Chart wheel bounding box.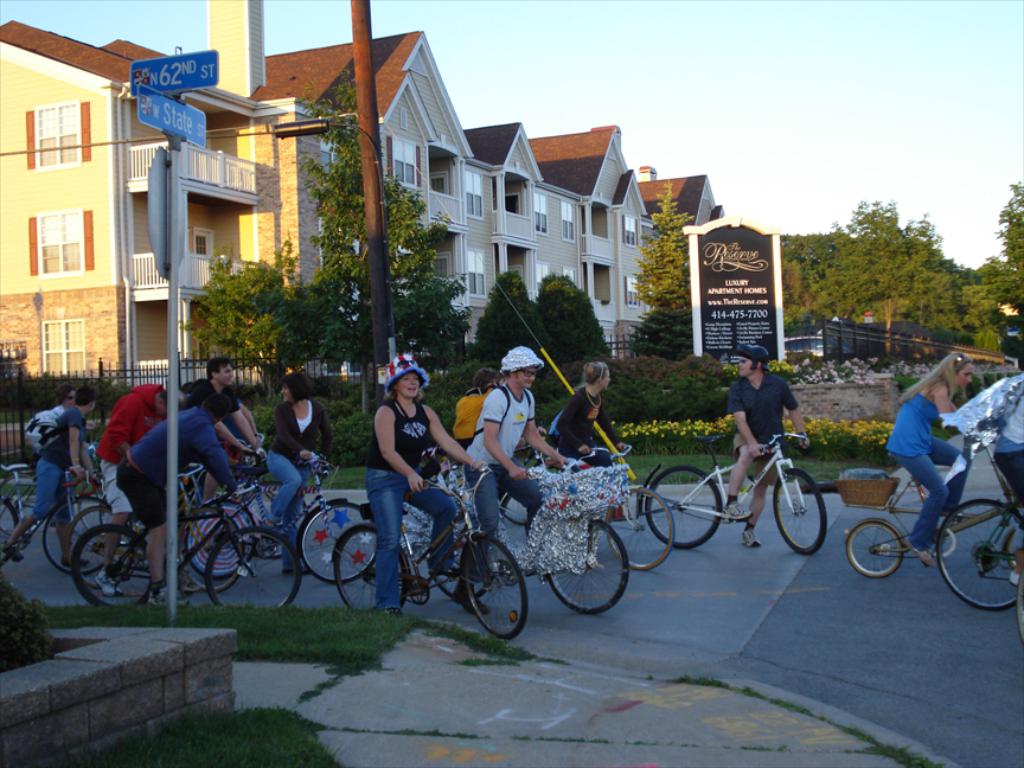
Charted: detection(167, 503, 250, 614).
